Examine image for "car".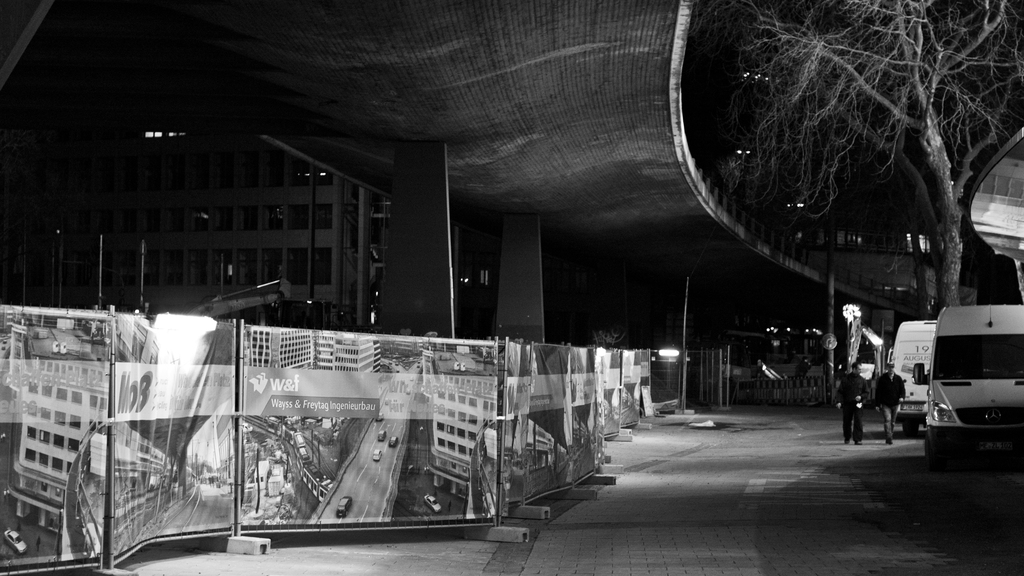
Examination result: left=423, top=495, right=441, bottom=514.
